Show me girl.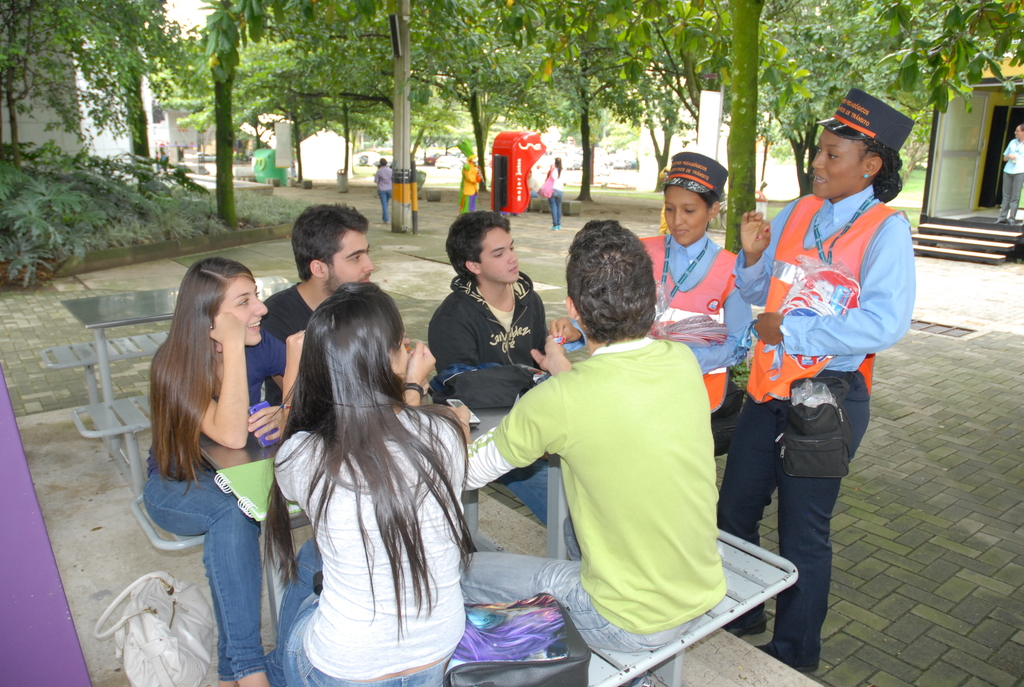
girl is here: x1=546 y1=154 x2=758 y2=442.
